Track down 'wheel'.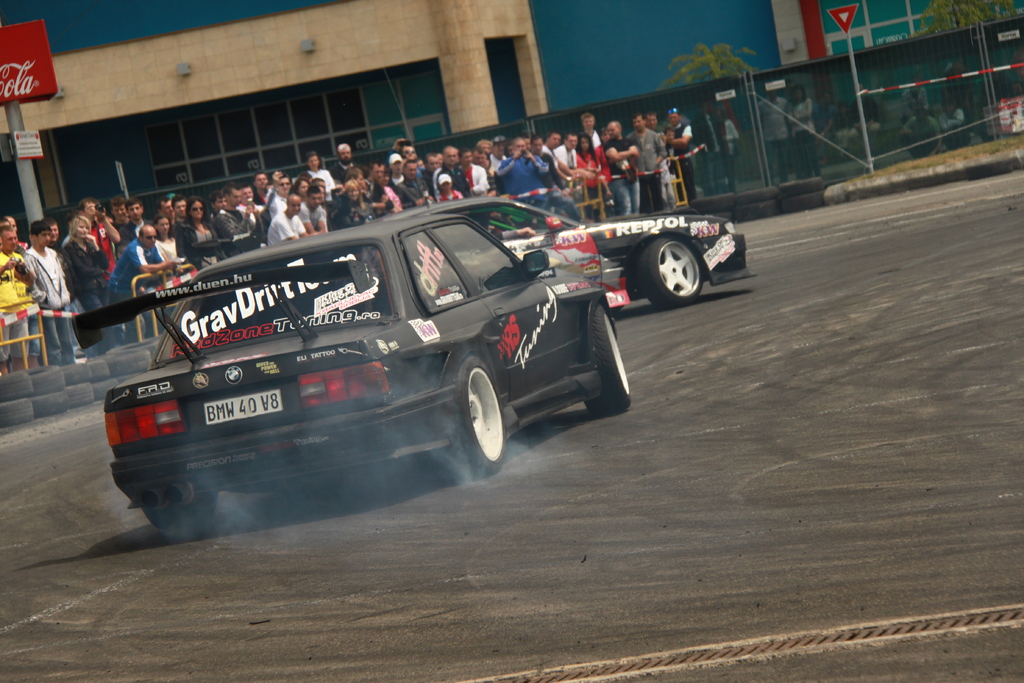
Tracked to box=[438, 352, 511, 473].
